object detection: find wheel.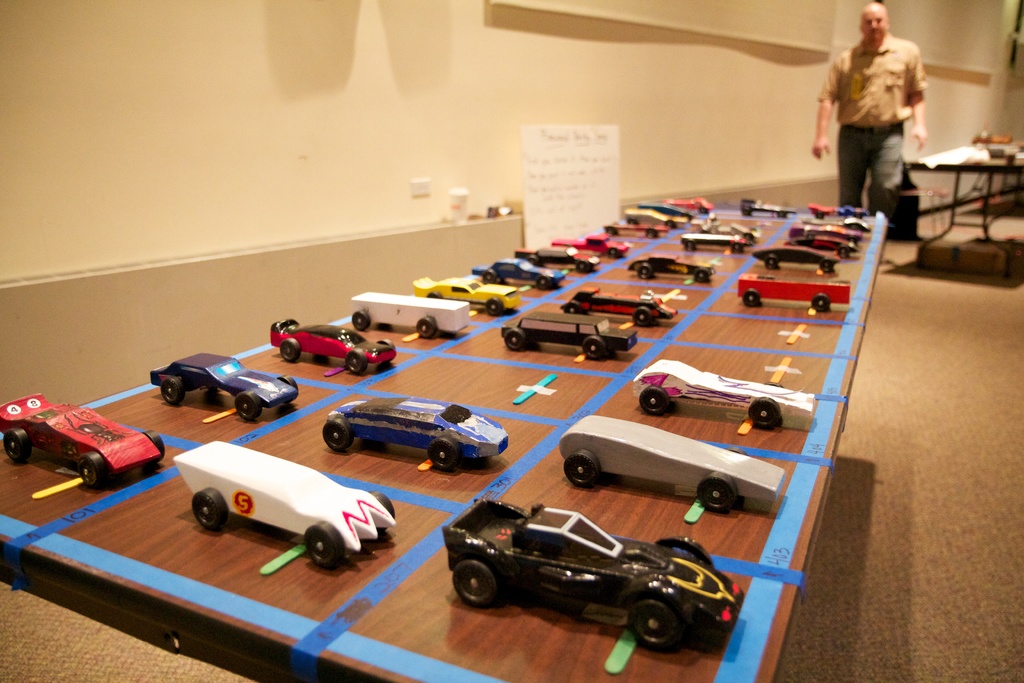
rect(692, 267, 711, 288).
